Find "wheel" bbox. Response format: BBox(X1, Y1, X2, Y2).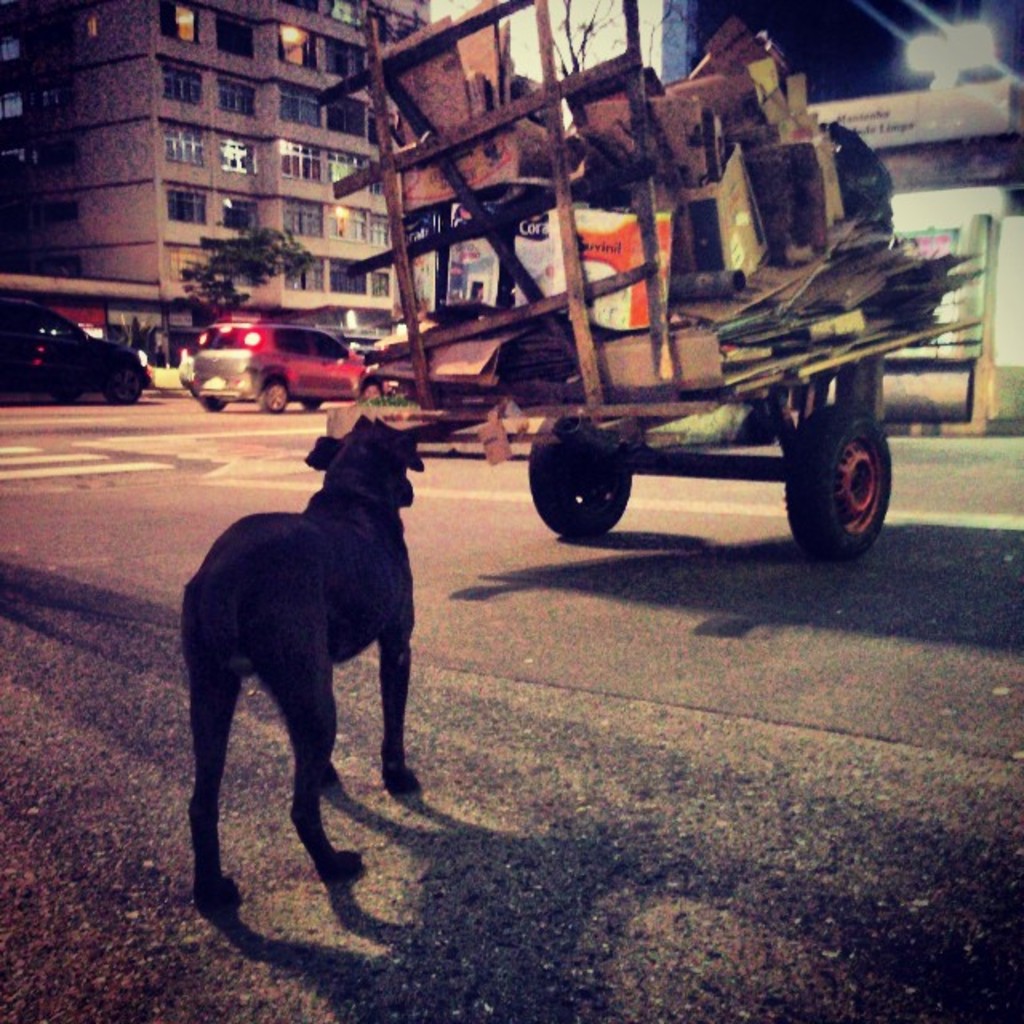
BBox(803, 386, 902, 554).
